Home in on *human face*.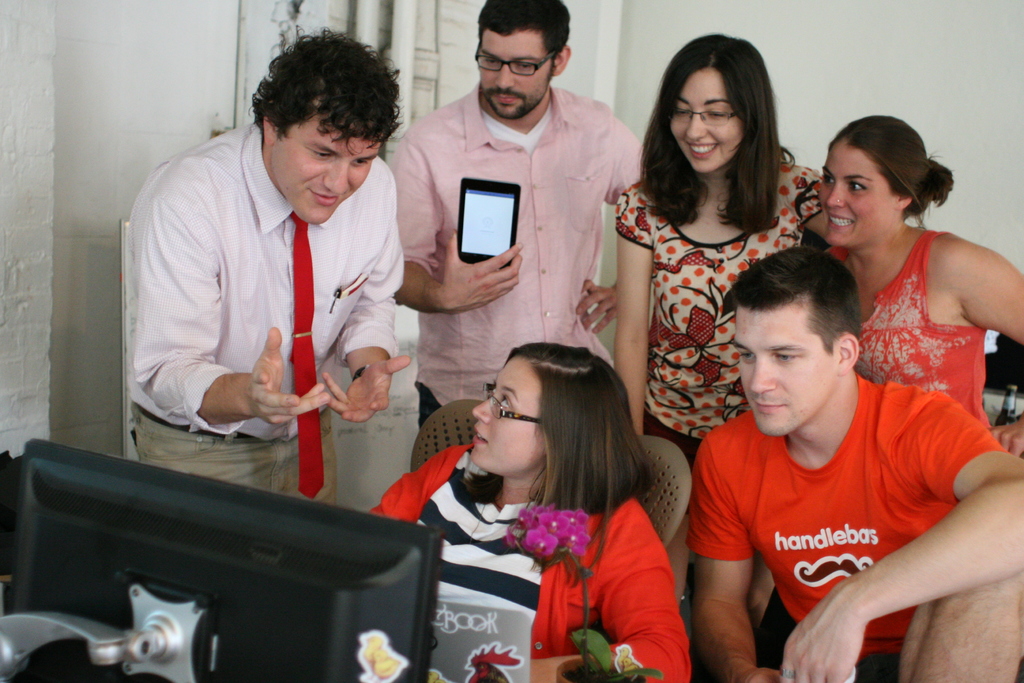
Homed in at box(479, 32, 543, 122).
